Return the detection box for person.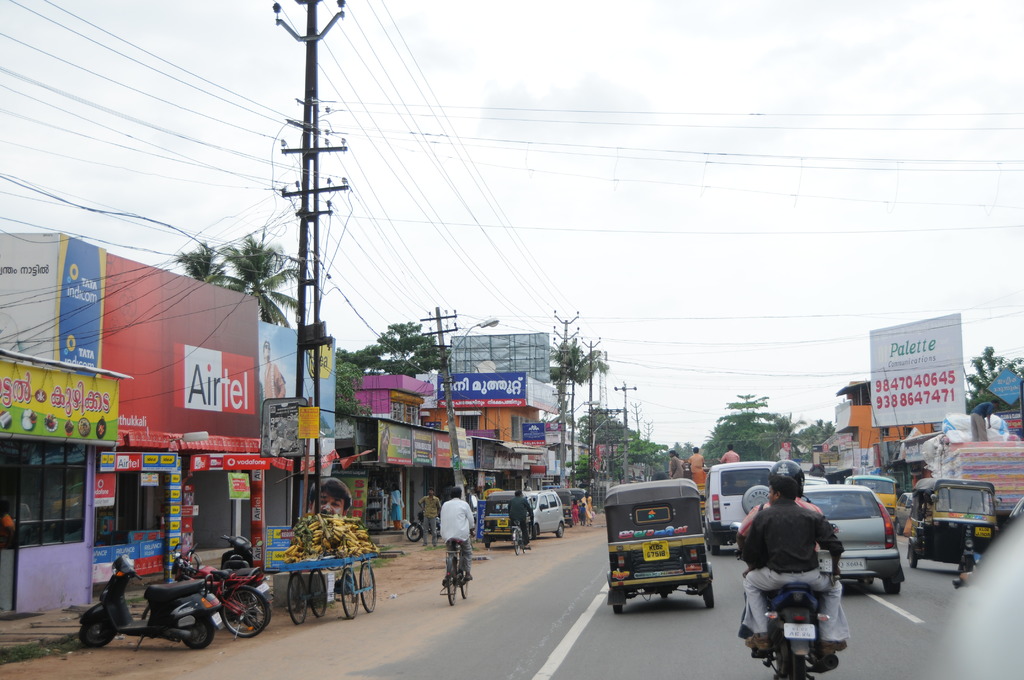
<bbox>580, 492, 593, 521</bbox>.
